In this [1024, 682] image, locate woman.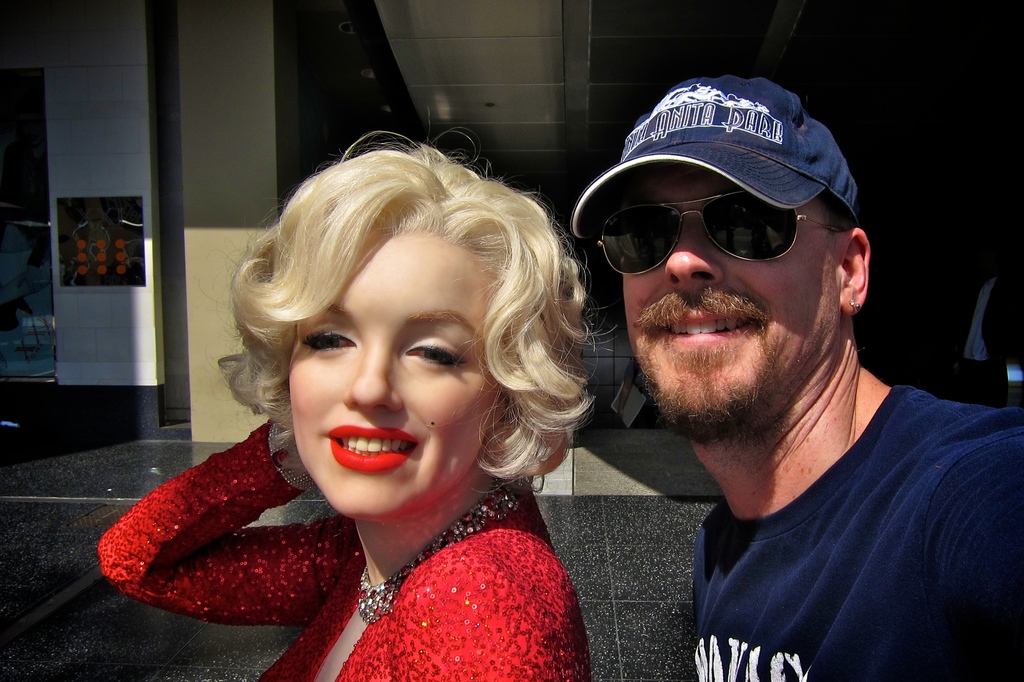
Bounding box: x1=90 y1=114 x2=653 y2=677.
